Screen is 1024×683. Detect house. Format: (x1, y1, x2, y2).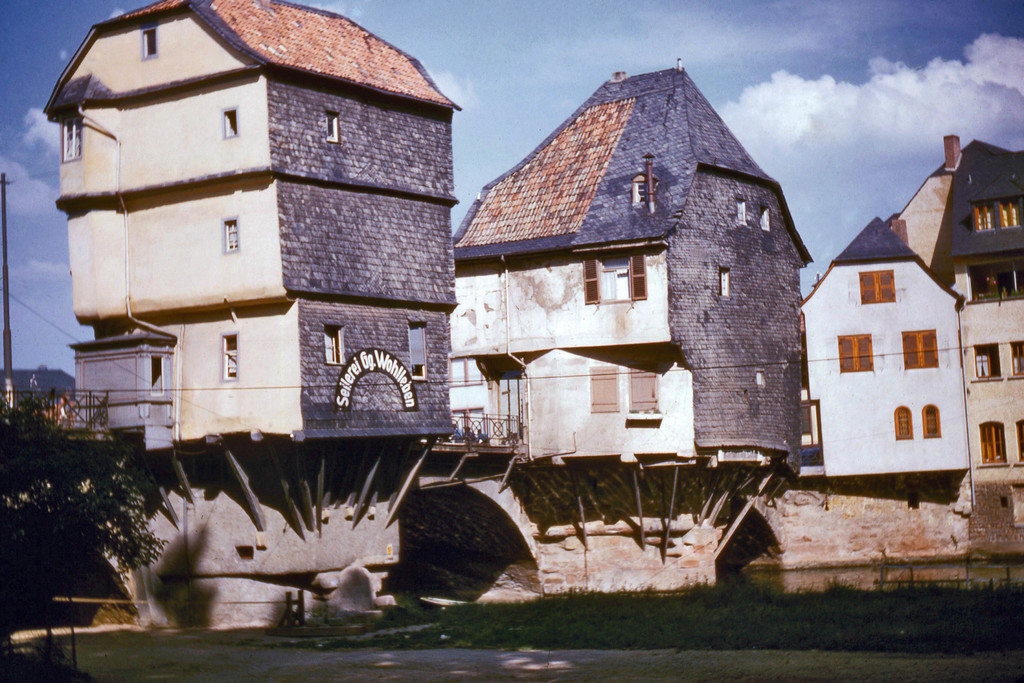
(68, 0, 429, 466).
